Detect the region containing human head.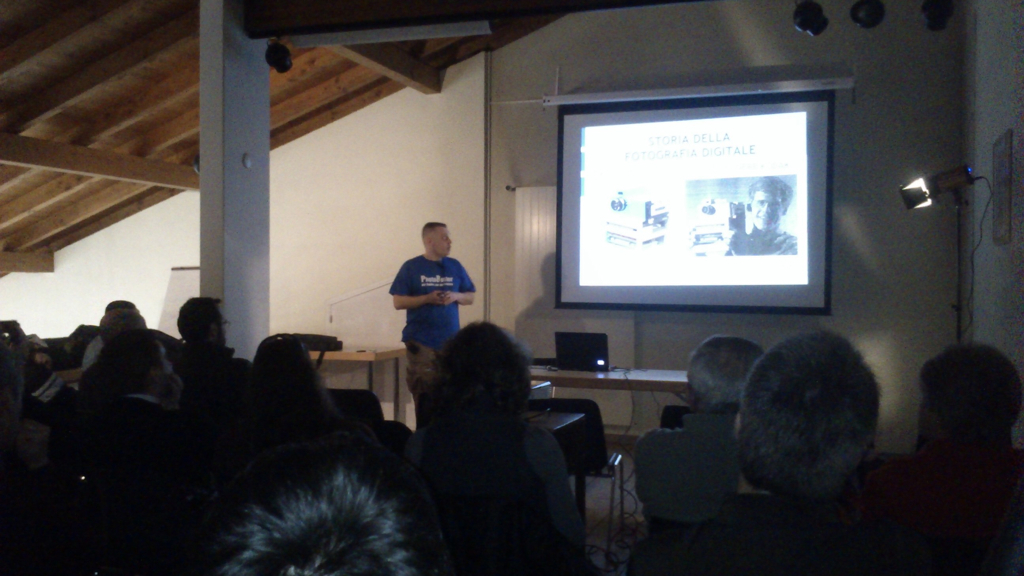
(685, 339, 767, 409).
